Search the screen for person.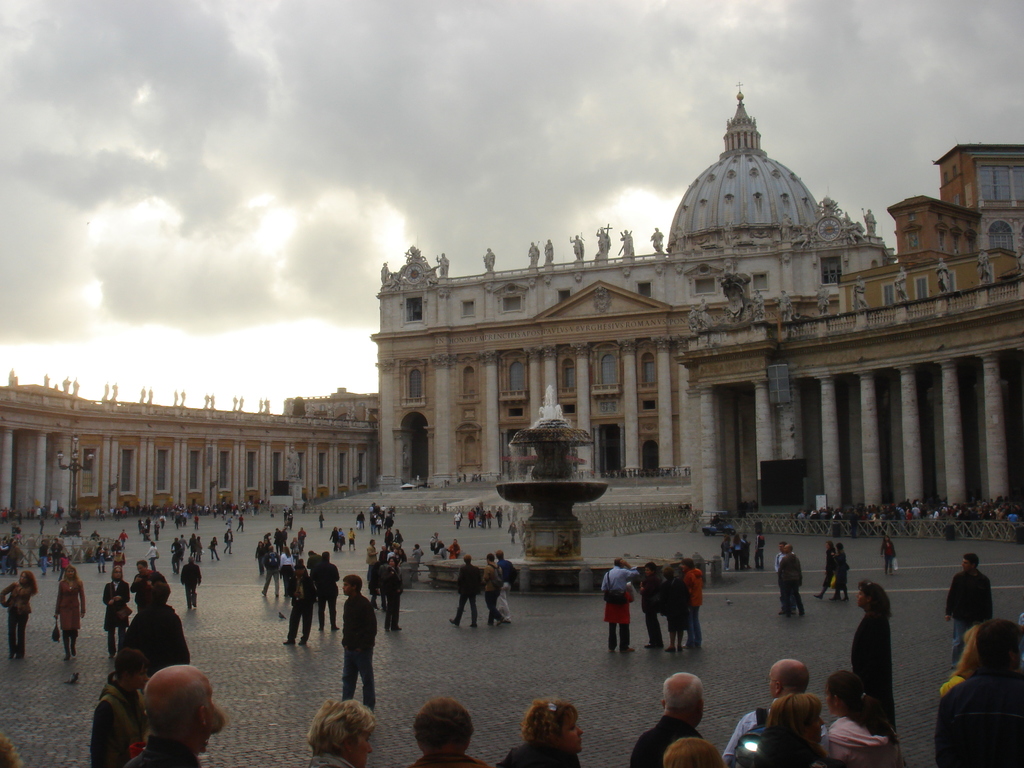
Found at pyautogui.locateOnScreen(941, 553, 997, 664).
